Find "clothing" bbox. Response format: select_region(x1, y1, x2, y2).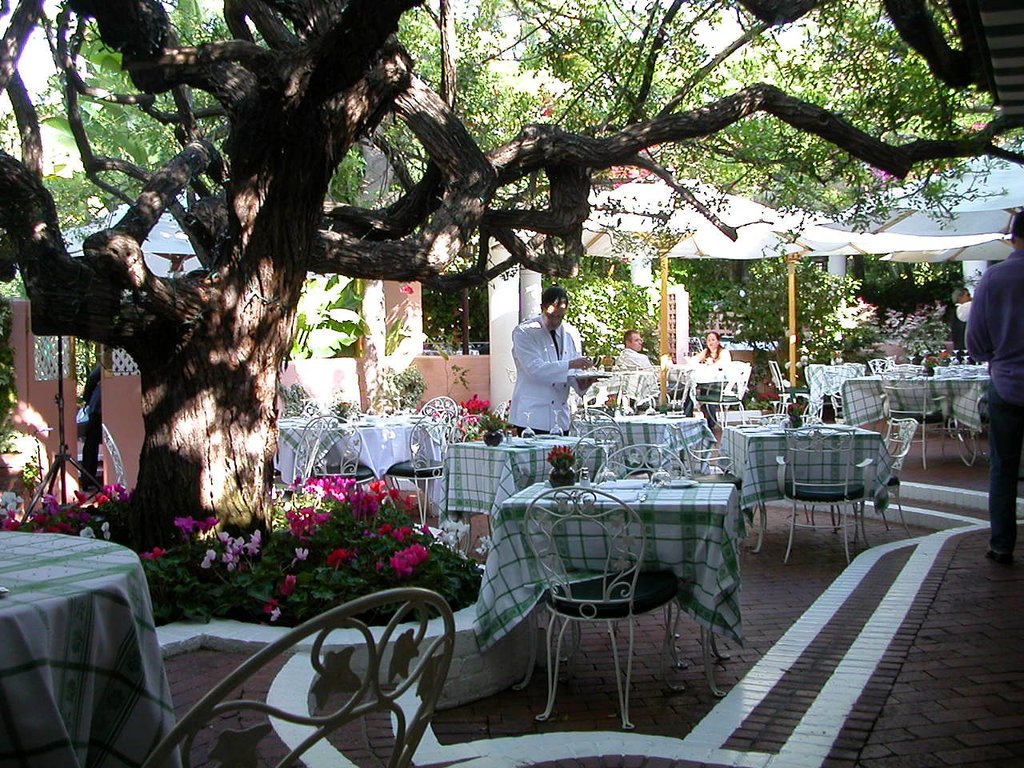
select_region(683, 346, 735, 368).
